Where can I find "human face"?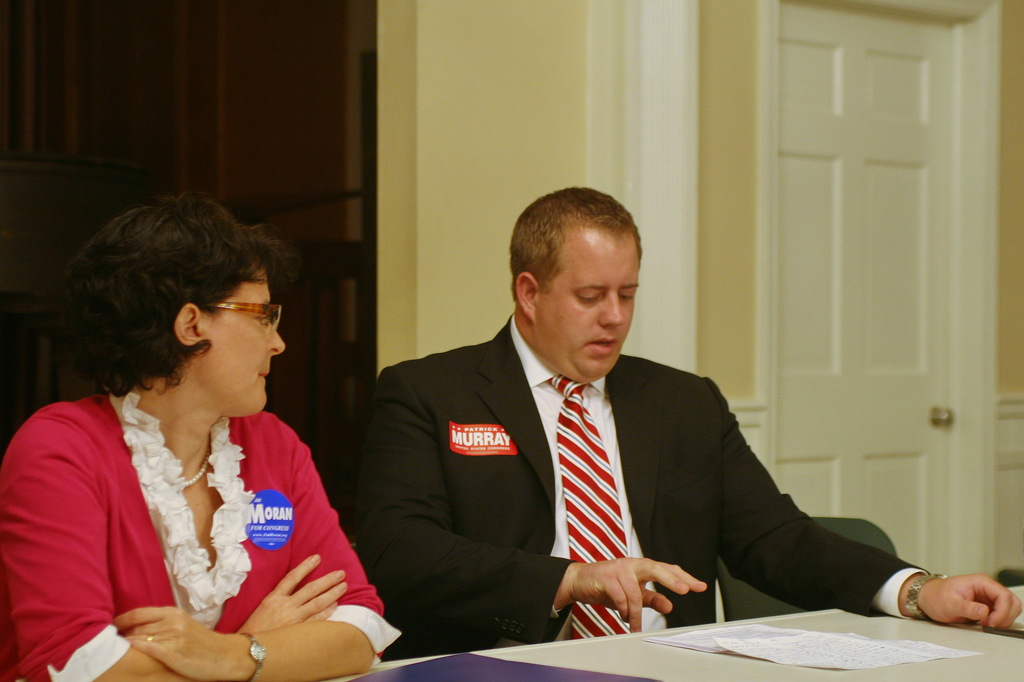
You can find it at 529/227/645/385.
